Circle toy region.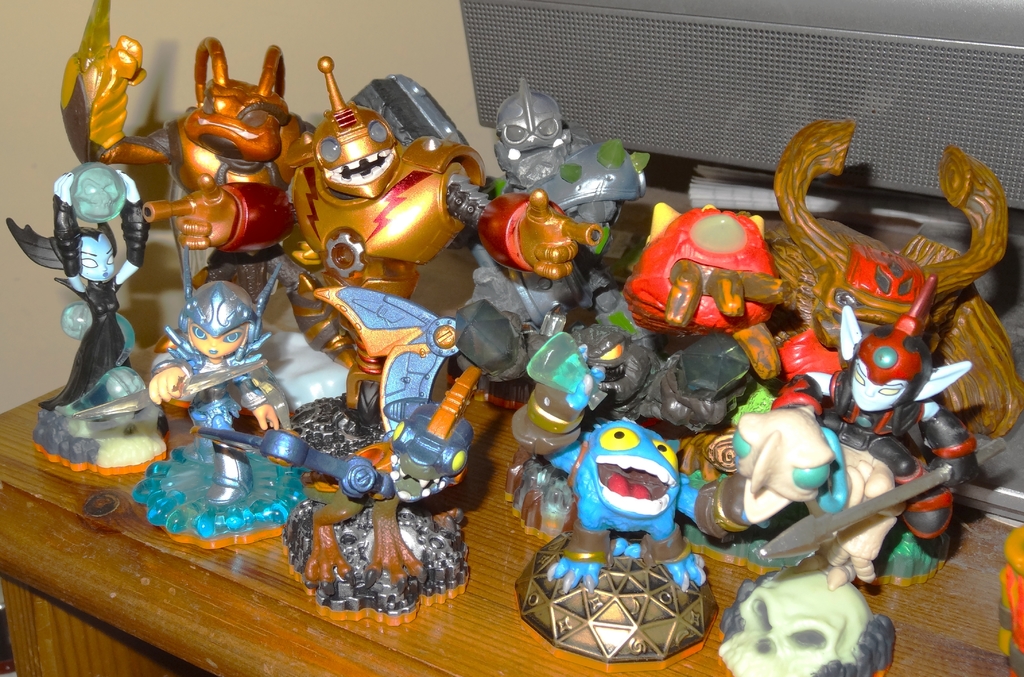
Region: <region>511, 415, 725, 676</region>.
